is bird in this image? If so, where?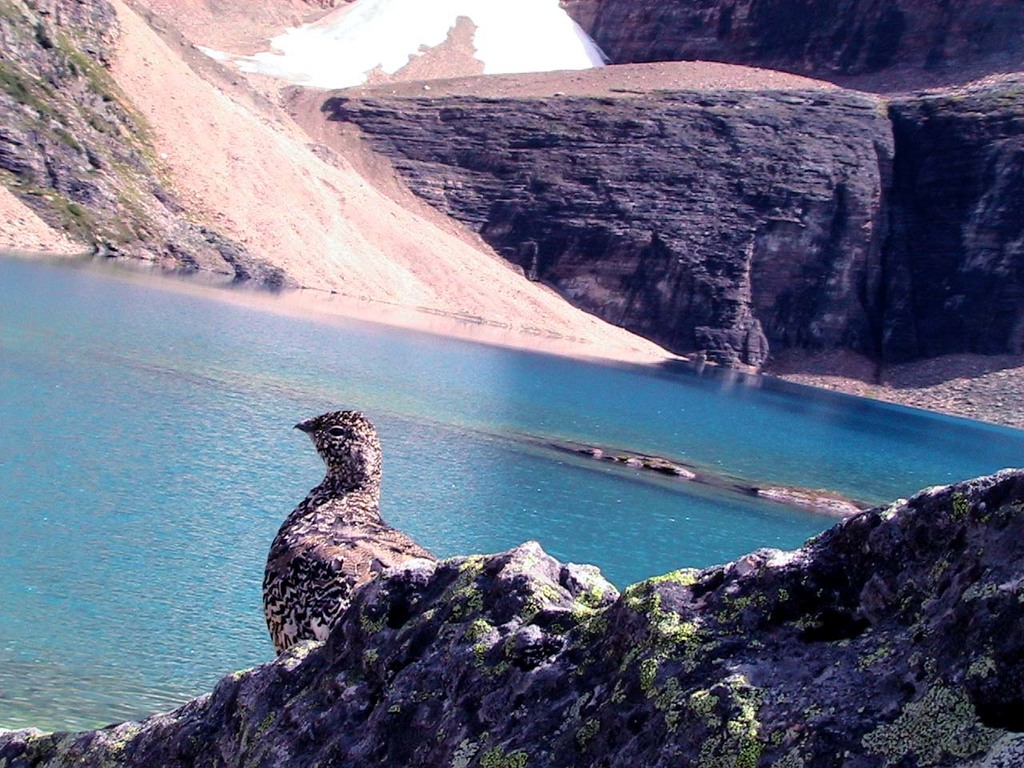
Yes, at BBox(243, 405, 448, 663).
